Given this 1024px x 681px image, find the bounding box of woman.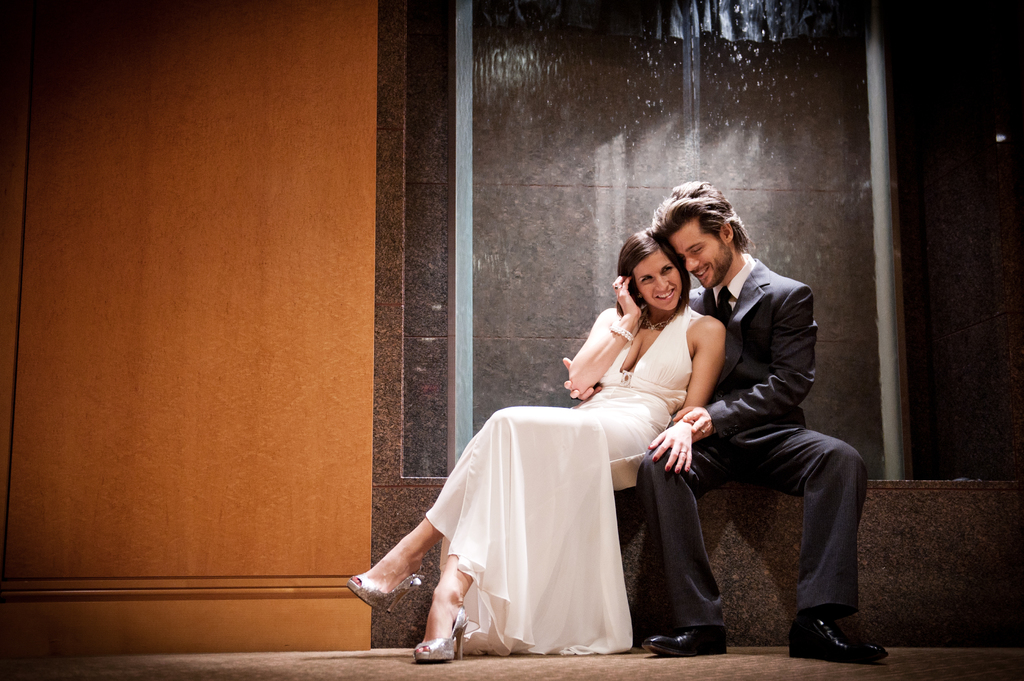
pyautogui.locateOnScreen(353, 230, 719, 661).
